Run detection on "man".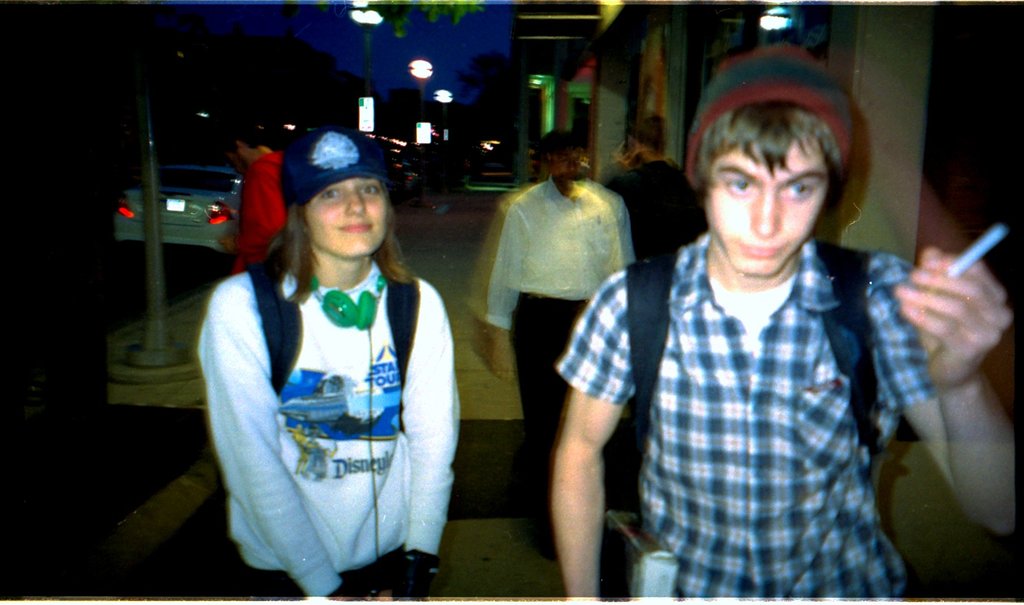
Result: detection(545, 40, 1018, 604).
